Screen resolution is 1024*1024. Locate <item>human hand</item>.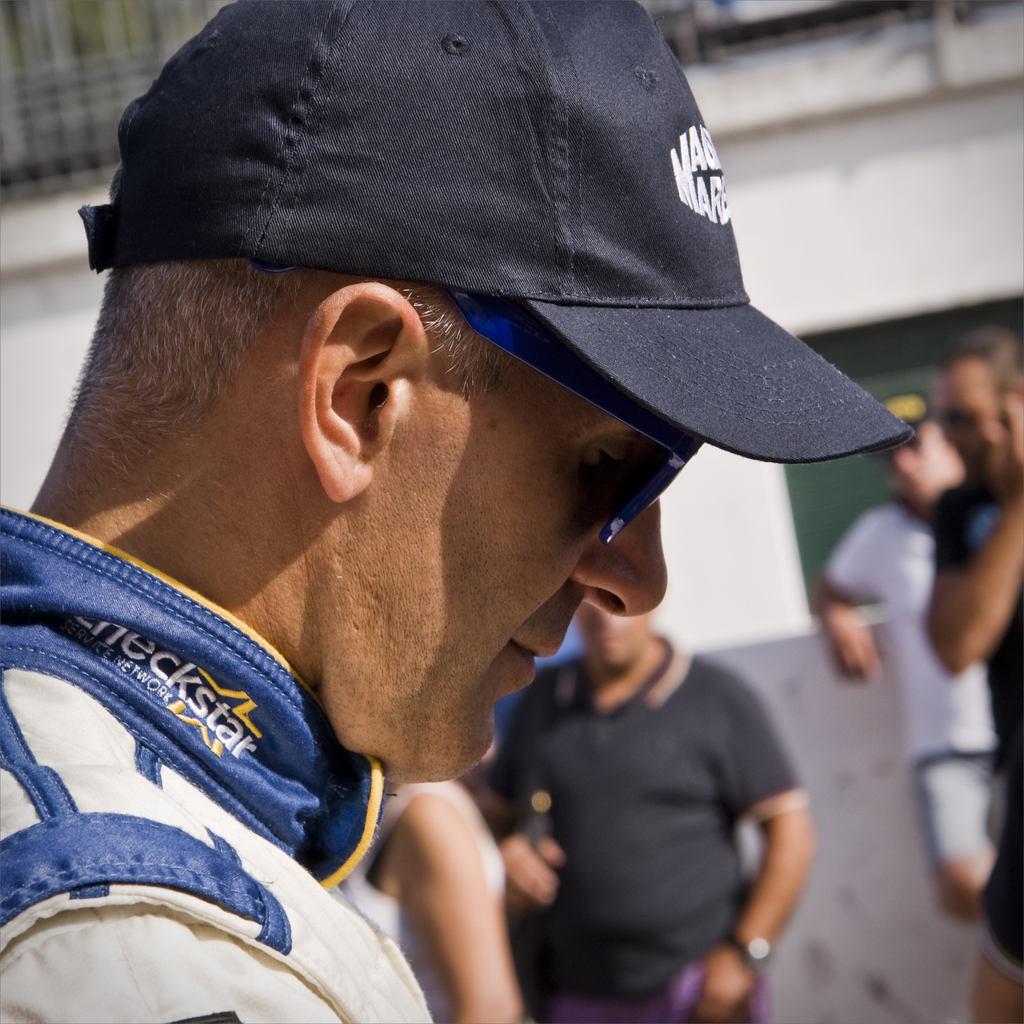
[495,830,569,914].
